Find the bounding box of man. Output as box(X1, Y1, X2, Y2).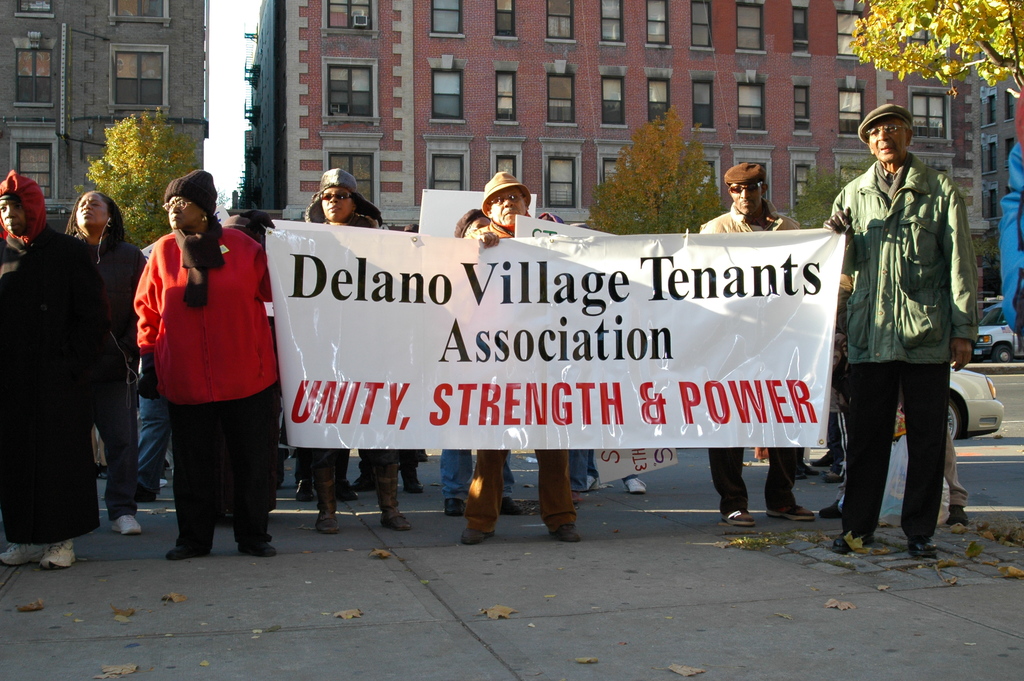
box(835, 106, 980, 561).
